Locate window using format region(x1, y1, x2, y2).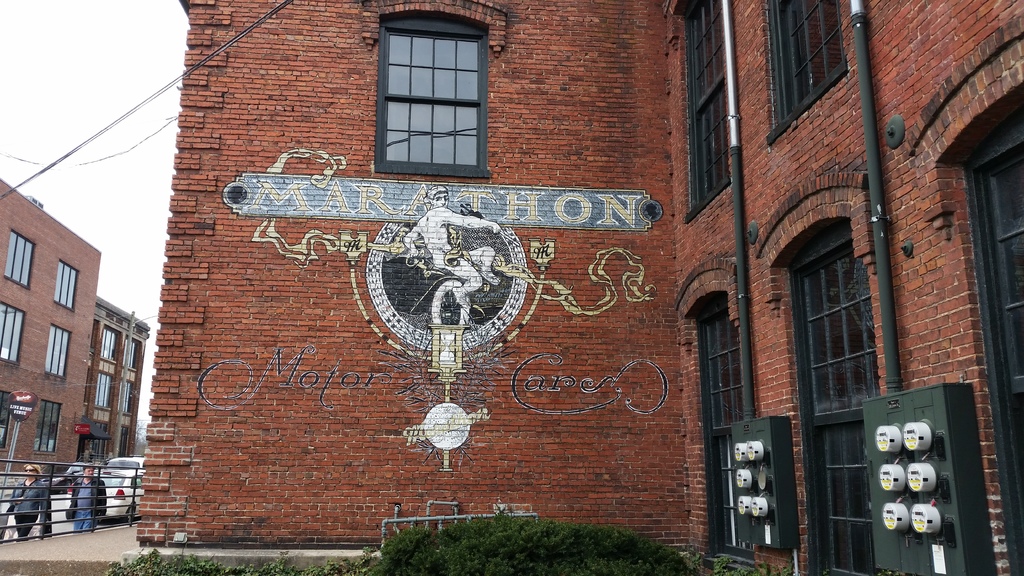
region(54, 261, 83, 303).
